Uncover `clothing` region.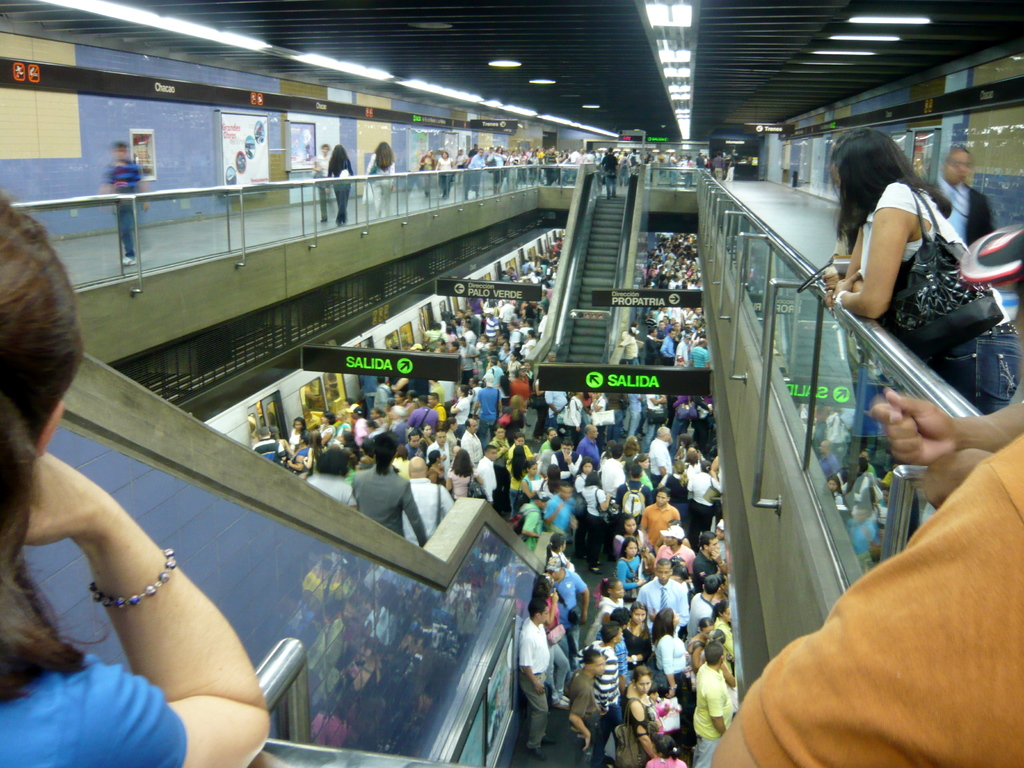
Uncovered: [509,375,531,408].
